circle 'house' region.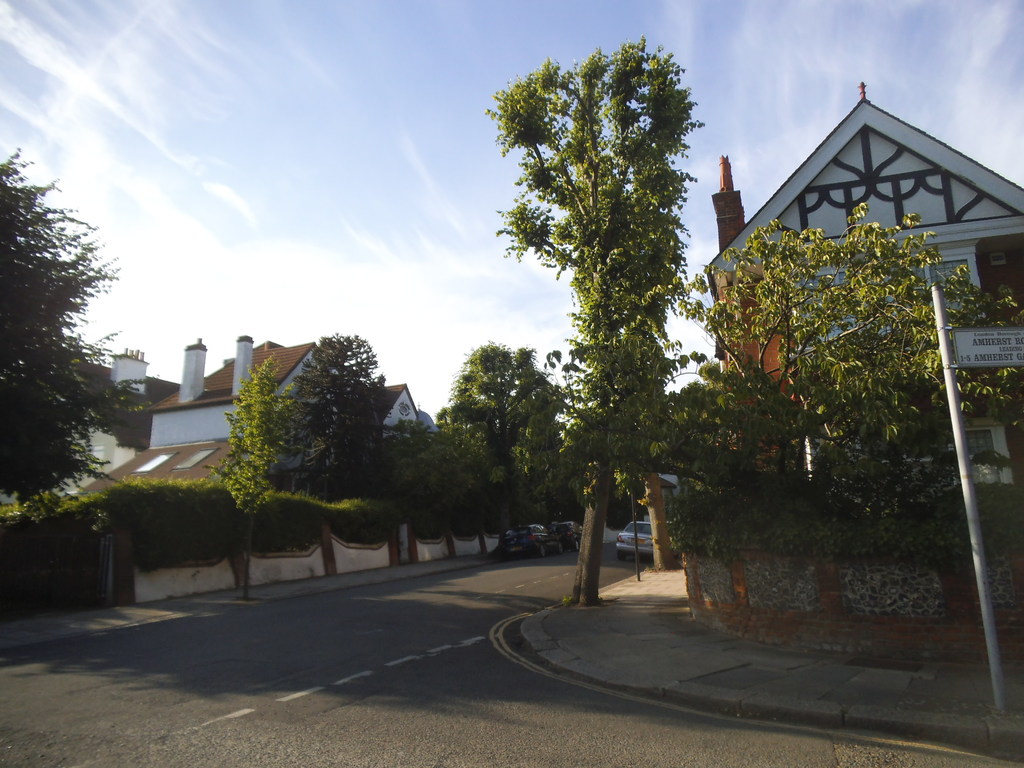
Region: pyautogui.locateOnScreen(82, 295, 426, 588).
